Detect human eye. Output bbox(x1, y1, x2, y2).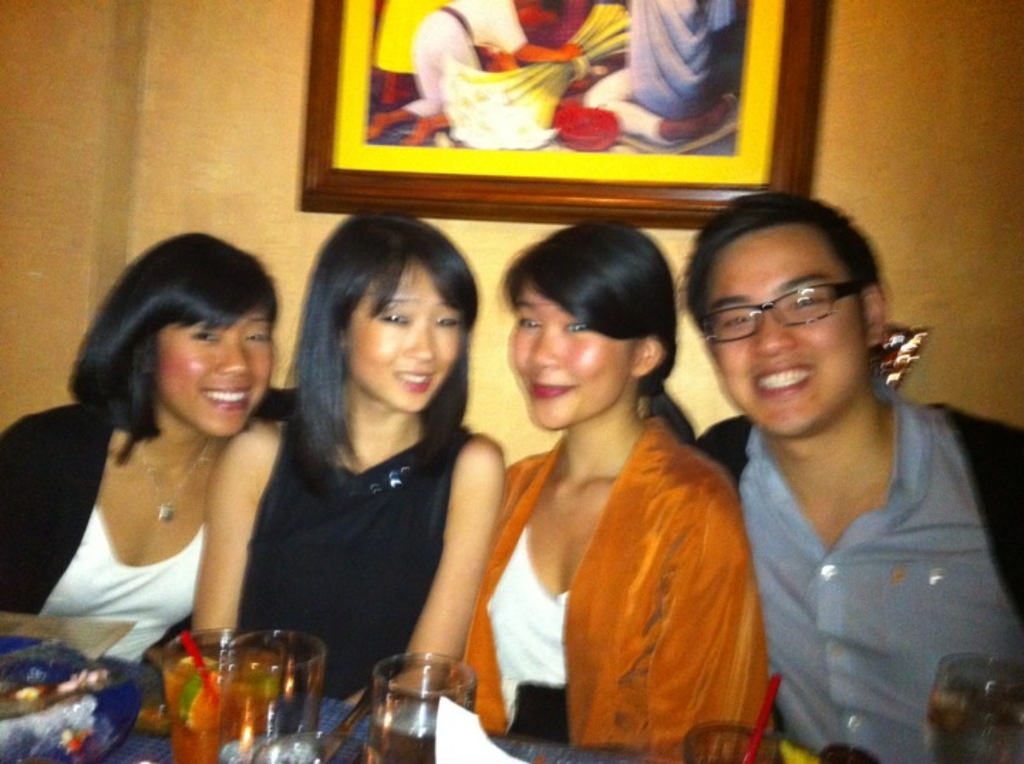
bbox(378, 303, 412, 329).
